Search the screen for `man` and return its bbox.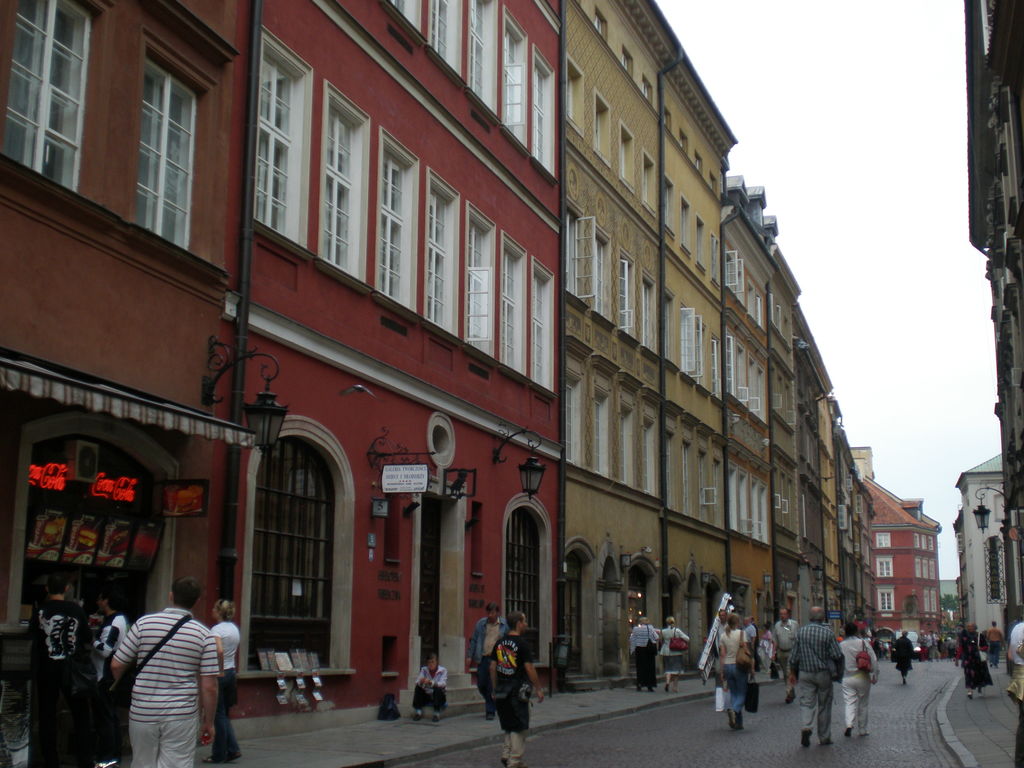
Found: [984,618,1005,669].
